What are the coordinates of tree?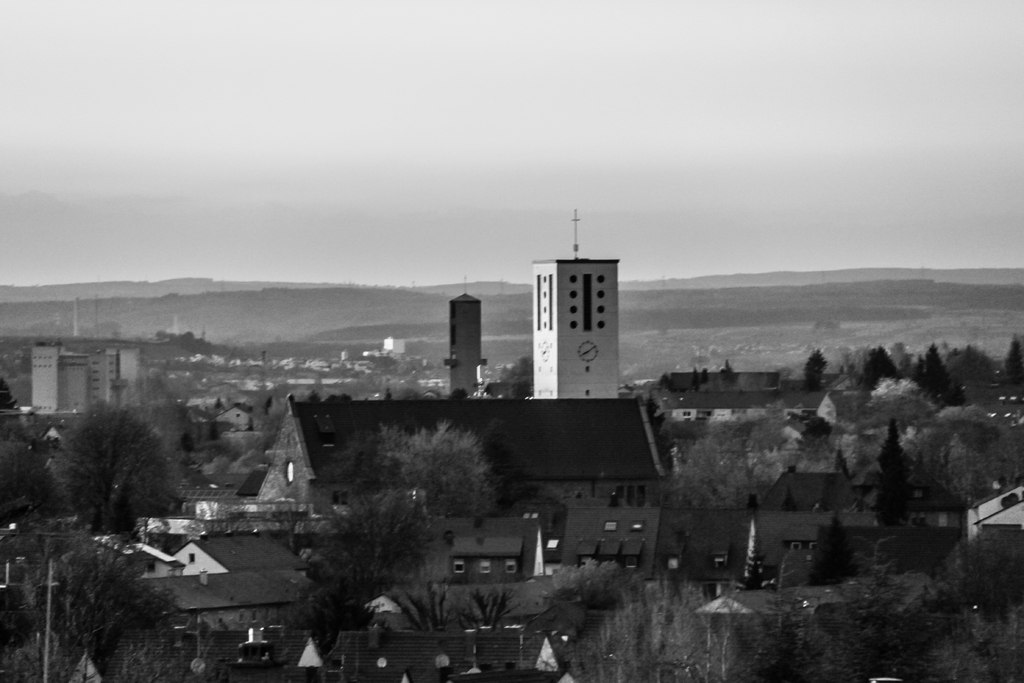
x1=335, y1=421, x2=508, y2=525.
